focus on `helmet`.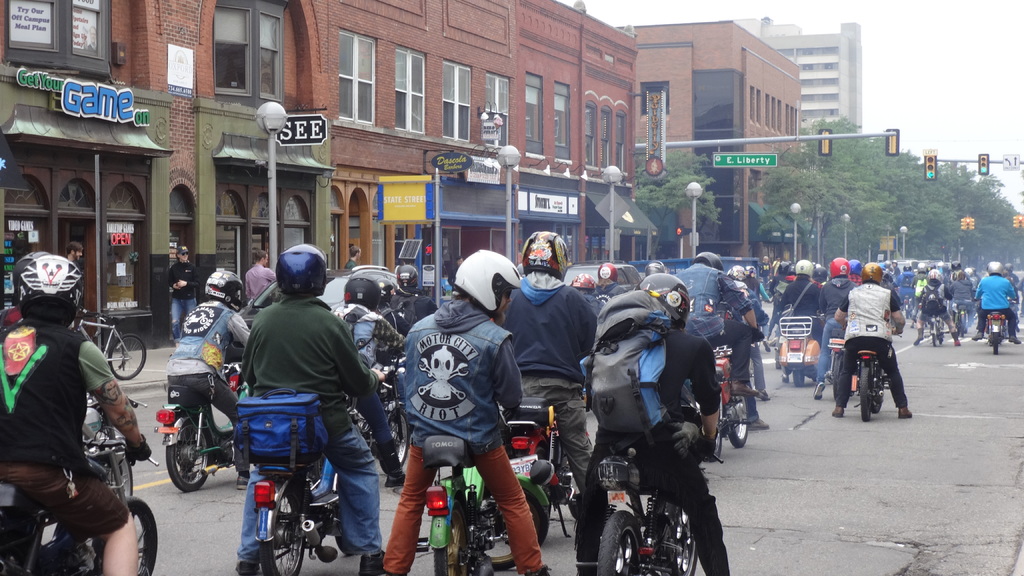
Focused at x1=273 y1=244 x2=328 y2=296.
